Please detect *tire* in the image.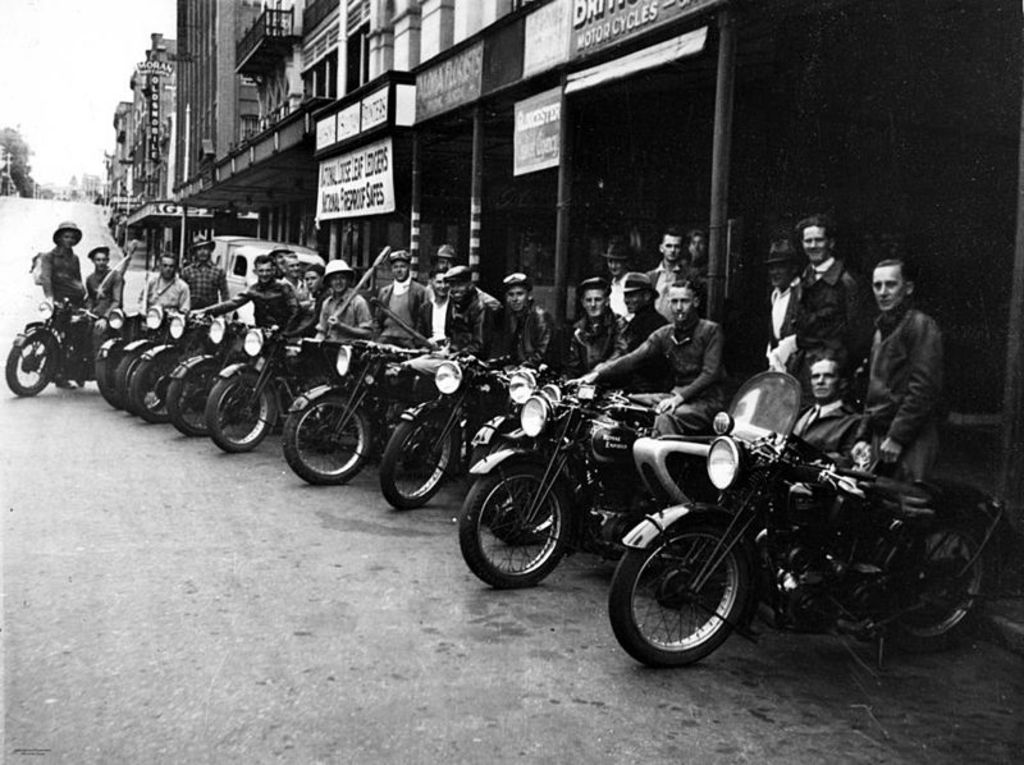
l=383, t=397, r=456, b=513.
